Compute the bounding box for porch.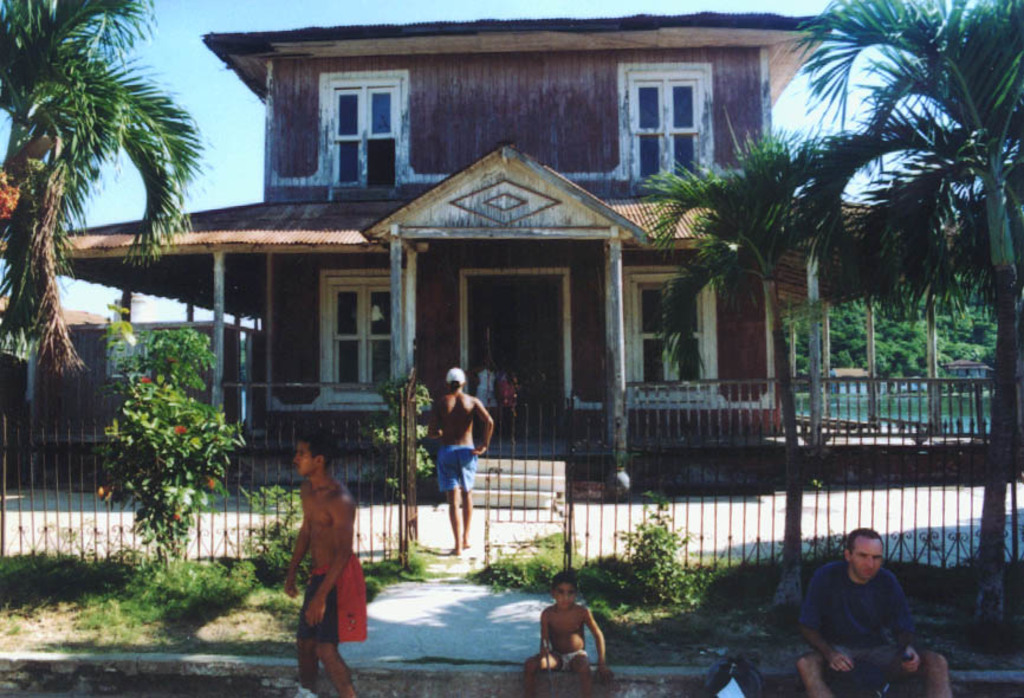
218/396/776/509.
